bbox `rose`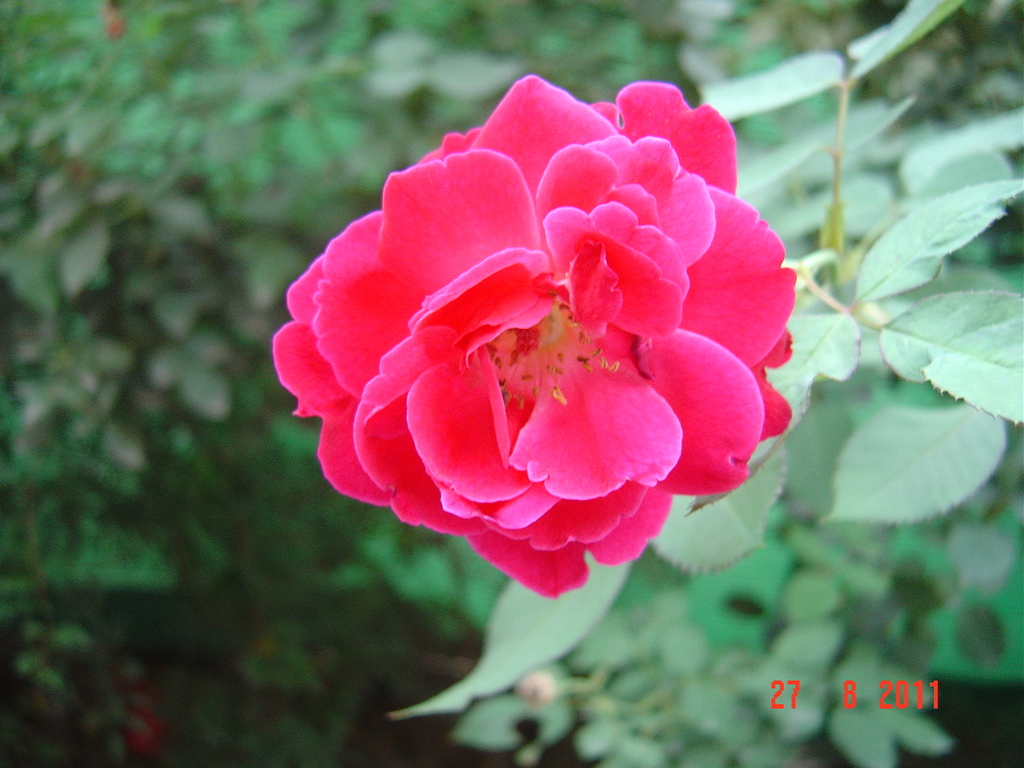
{"x1": 270, "y1": 74, "x2": 801, "y2": 600}
